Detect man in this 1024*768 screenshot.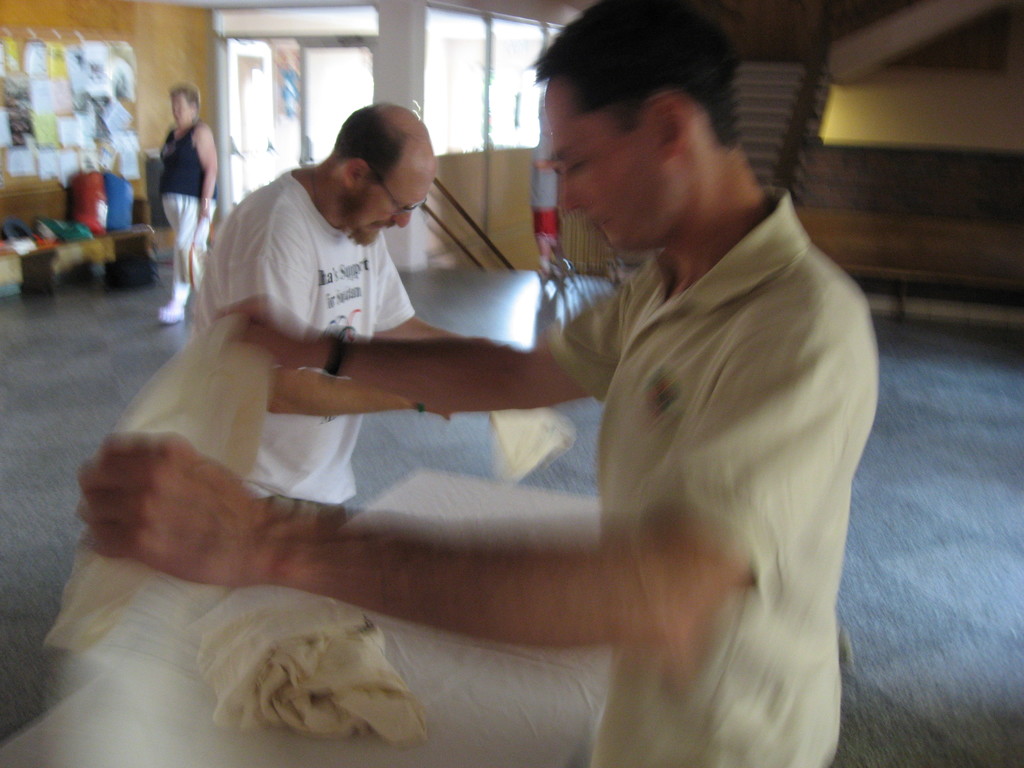
Detection: rect(73, 0, 860, 767).
